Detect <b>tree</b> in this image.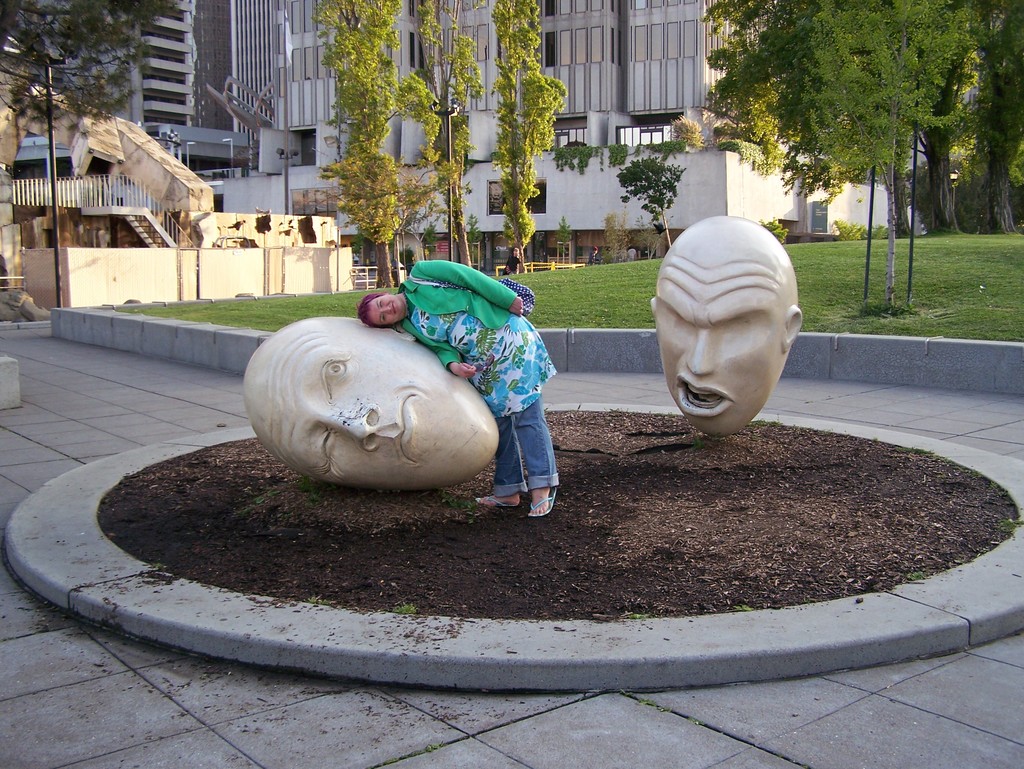
Detection: <box>556,209,577,259</box>.
